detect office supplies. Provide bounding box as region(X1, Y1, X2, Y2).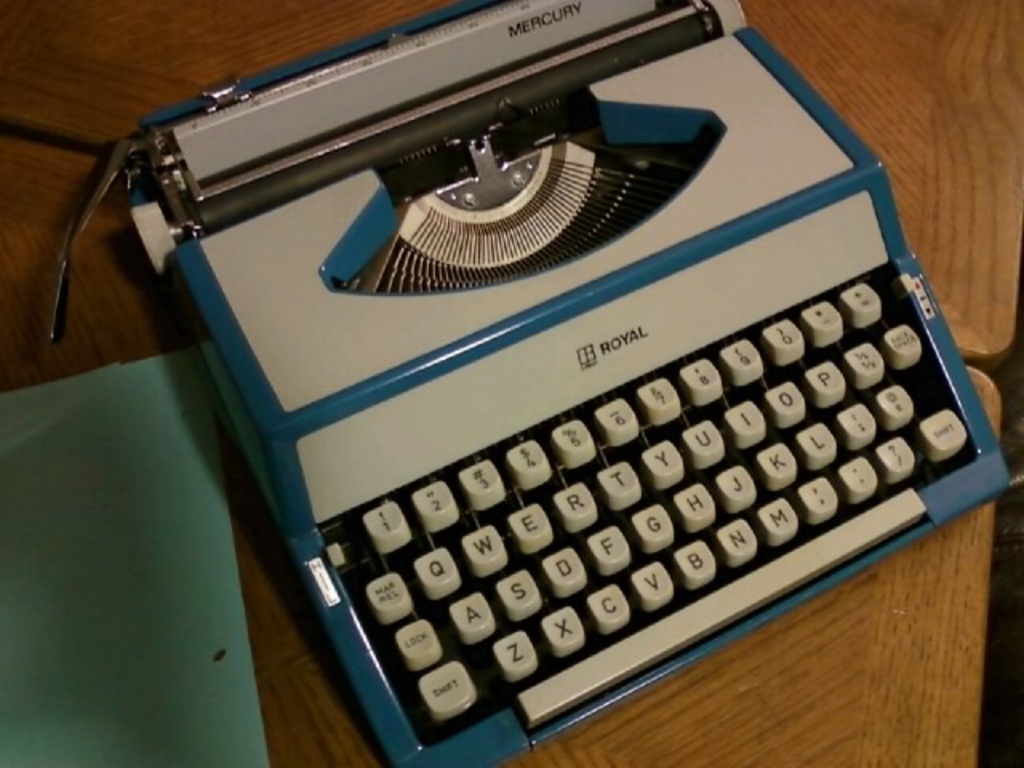
region(50, 0, 1018, 766).
